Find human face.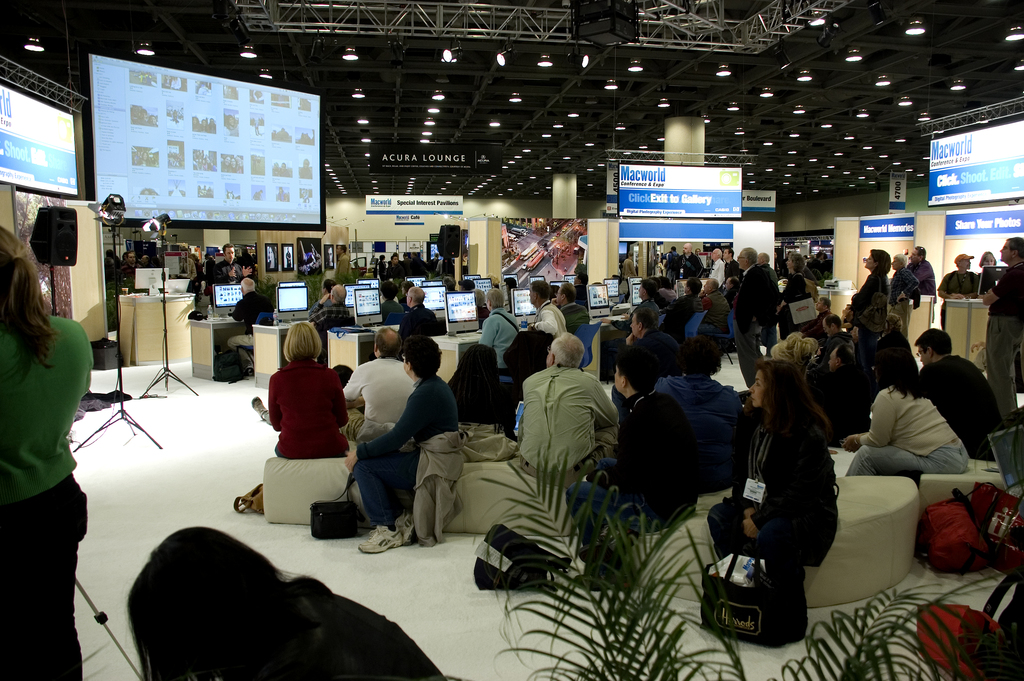
rect(749, 371, 765, 408).
